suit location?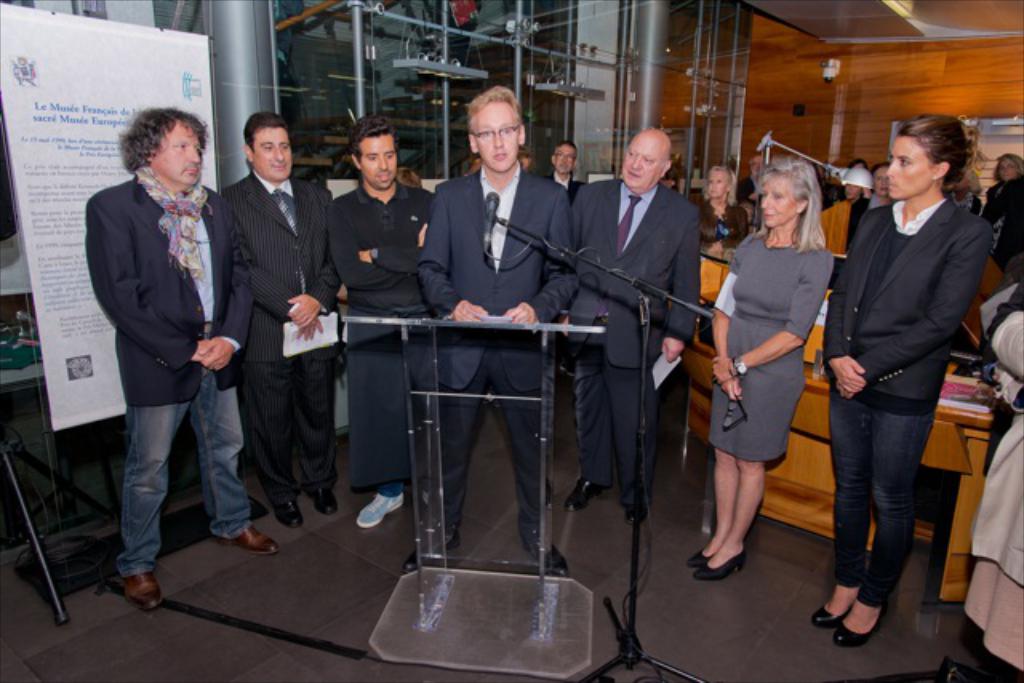
<box>704,230,834,459</box>
